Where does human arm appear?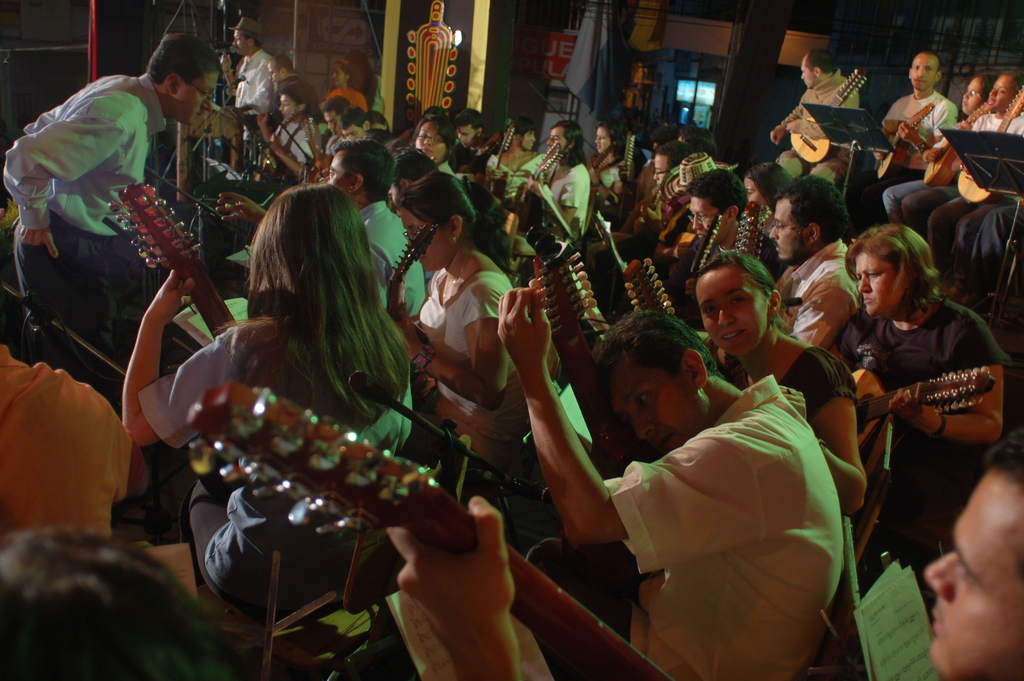
Appears at left=863, top=322, right=1020, bottom=441.
